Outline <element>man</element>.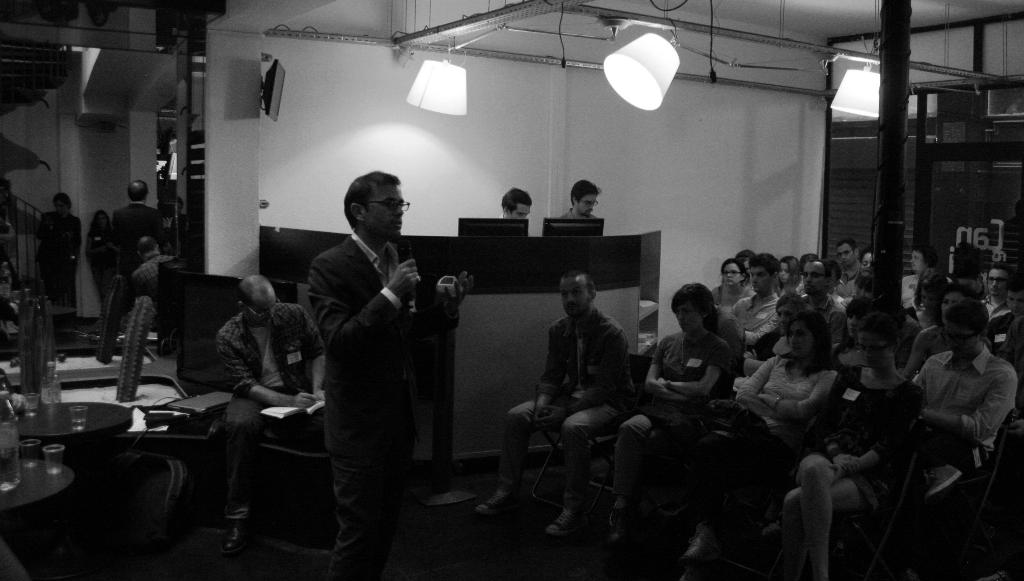
Outline: rect(837, 236, 863, 282).
